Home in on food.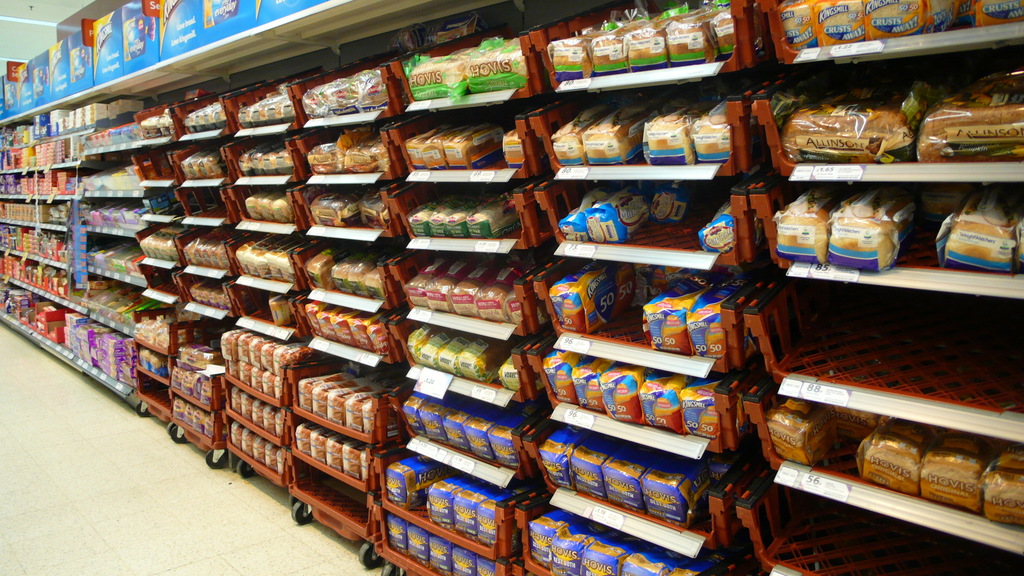
Homed in at {"x1": 259, "y1": 188, "x2": 282, "y2": 221}.
